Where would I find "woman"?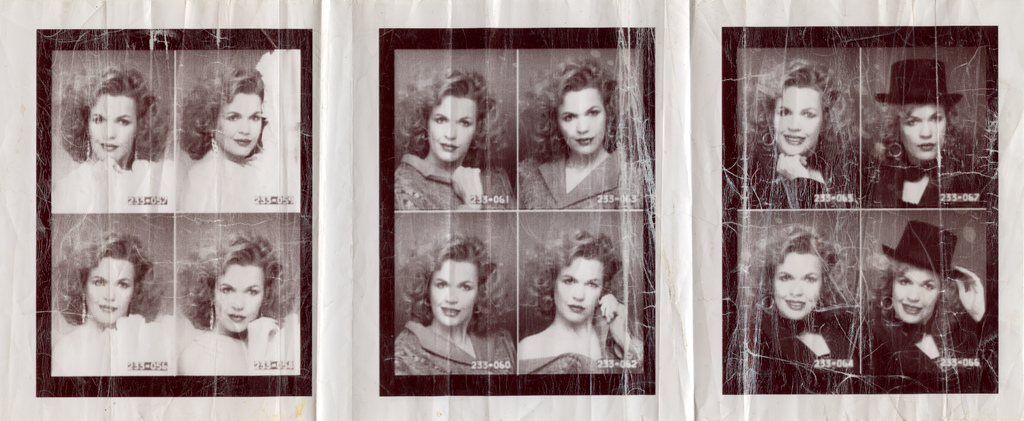
At [x1=861, y1=56, x2=988, y2=208].
